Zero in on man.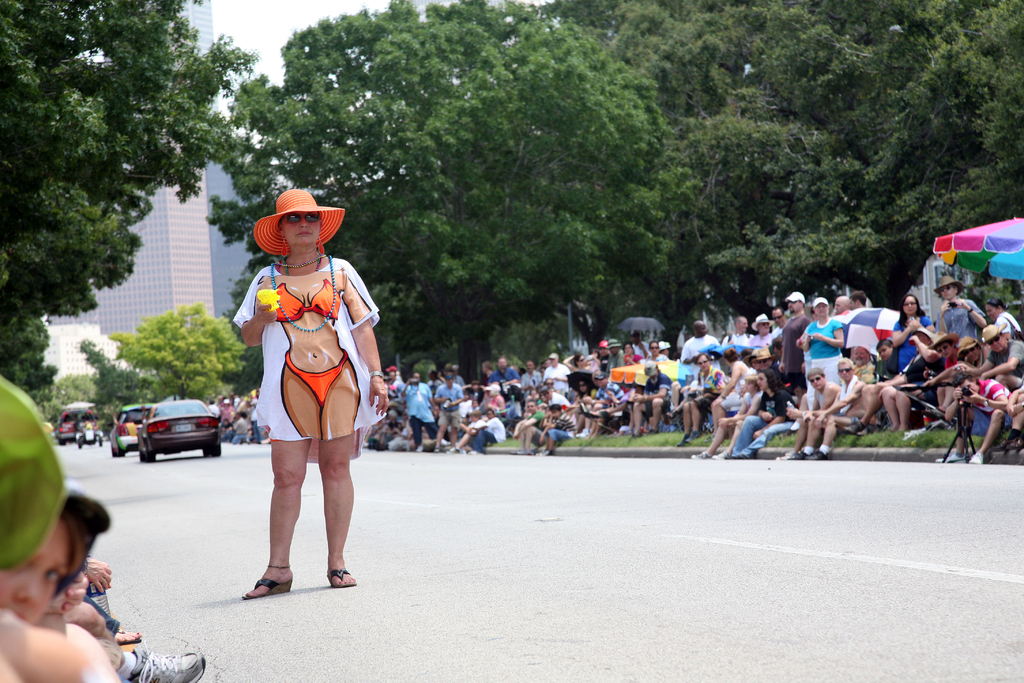
Zeroed in: bbox=[939, 371, 1011, 462].
